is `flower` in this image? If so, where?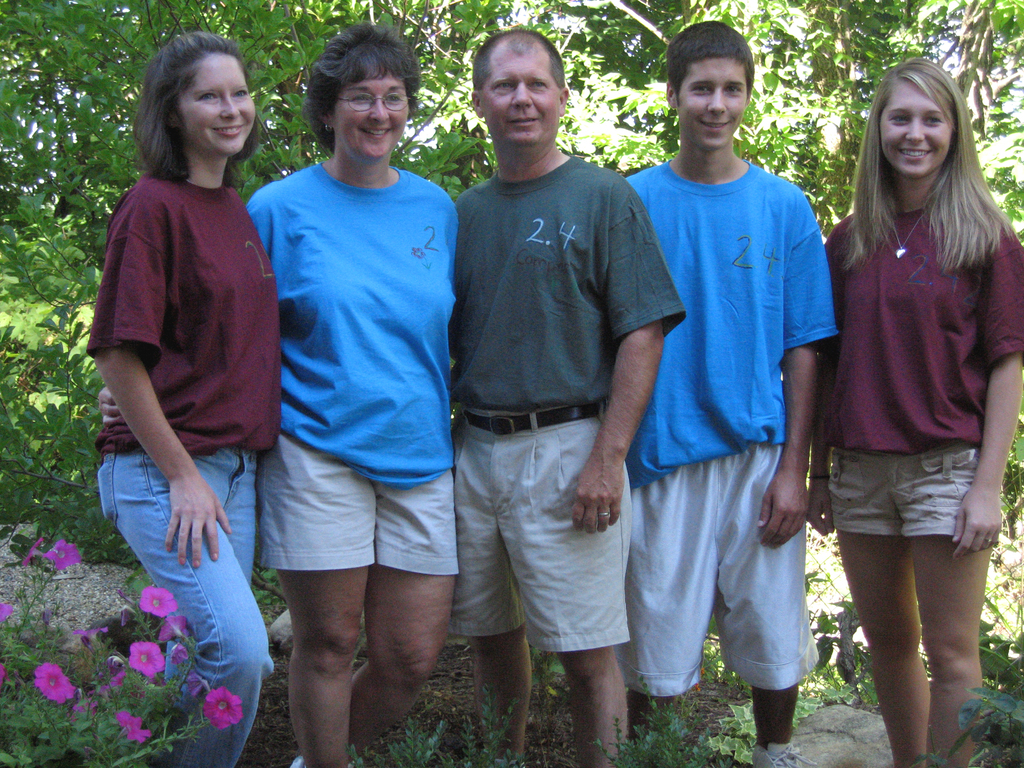
Yes, at bbox=[161, 609, 189, 648].
